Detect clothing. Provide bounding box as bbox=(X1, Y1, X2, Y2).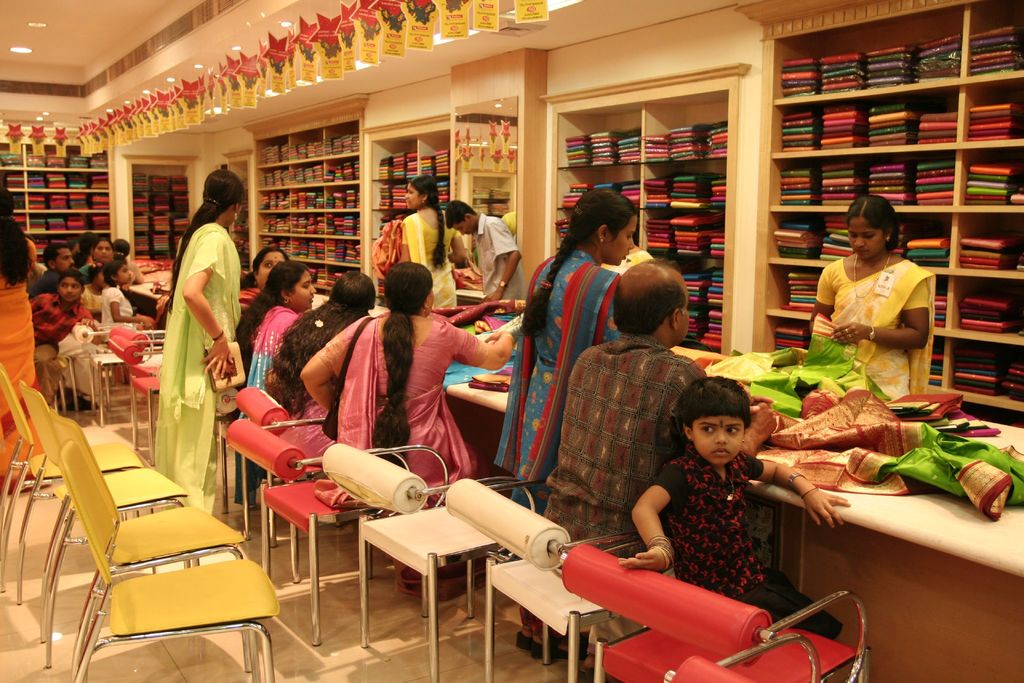
bbox=(152, 220, 239, 523).
